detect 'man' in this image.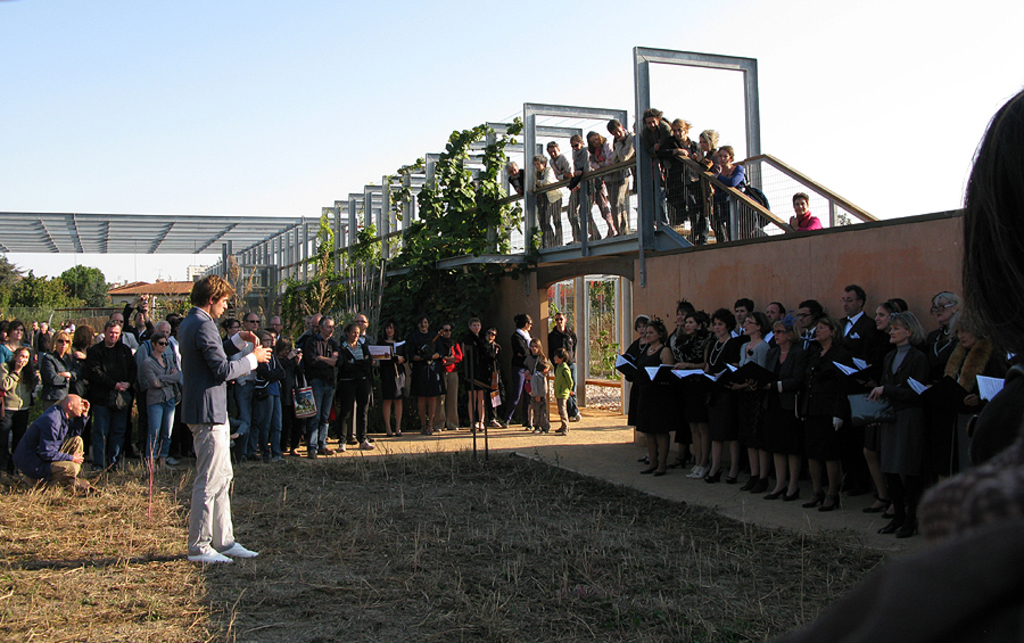
Detection: 108/311/124/324.
